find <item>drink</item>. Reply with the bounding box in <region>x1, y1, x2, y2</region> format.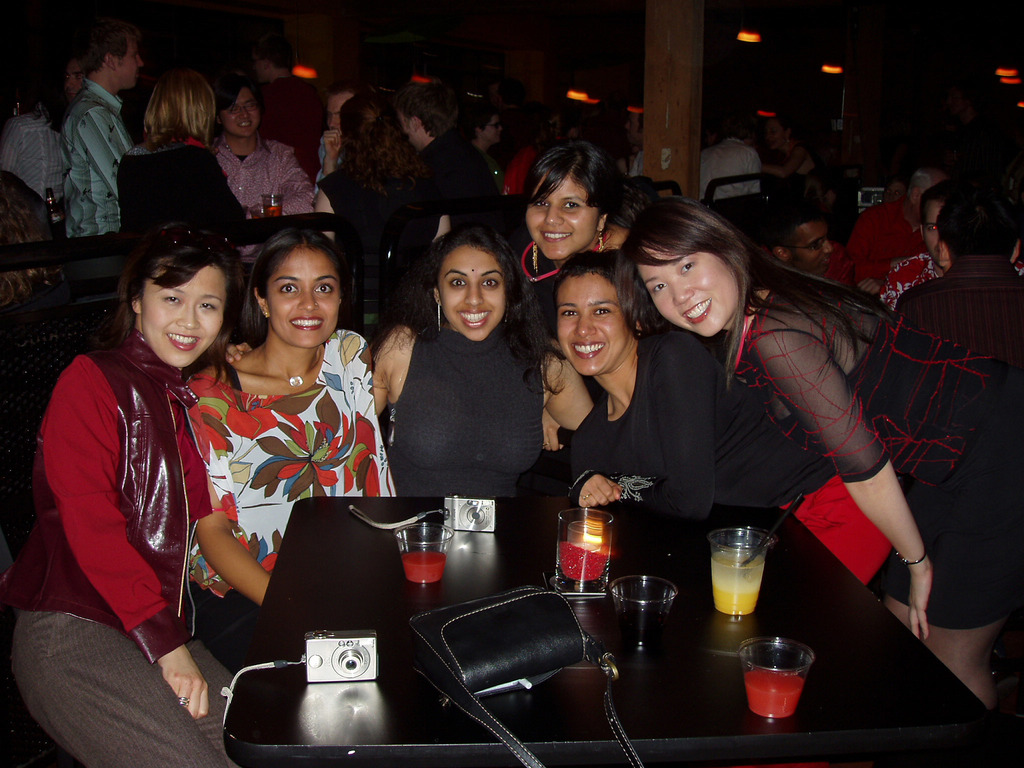
<region>554, 541, 610, 597</region>.
